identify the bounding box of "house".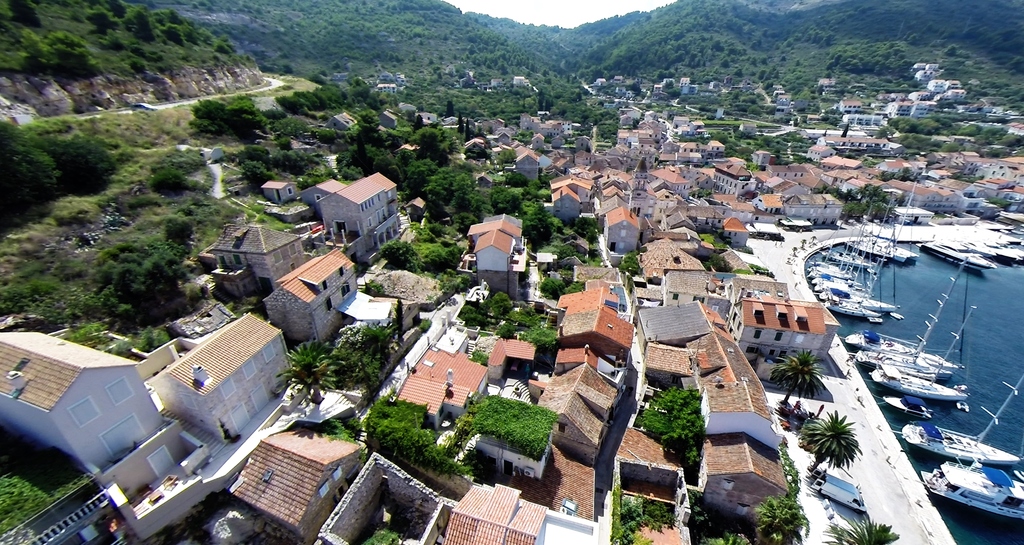
{"x1": 270, "y1": 181, "x2": 305, "y2": 200}.
